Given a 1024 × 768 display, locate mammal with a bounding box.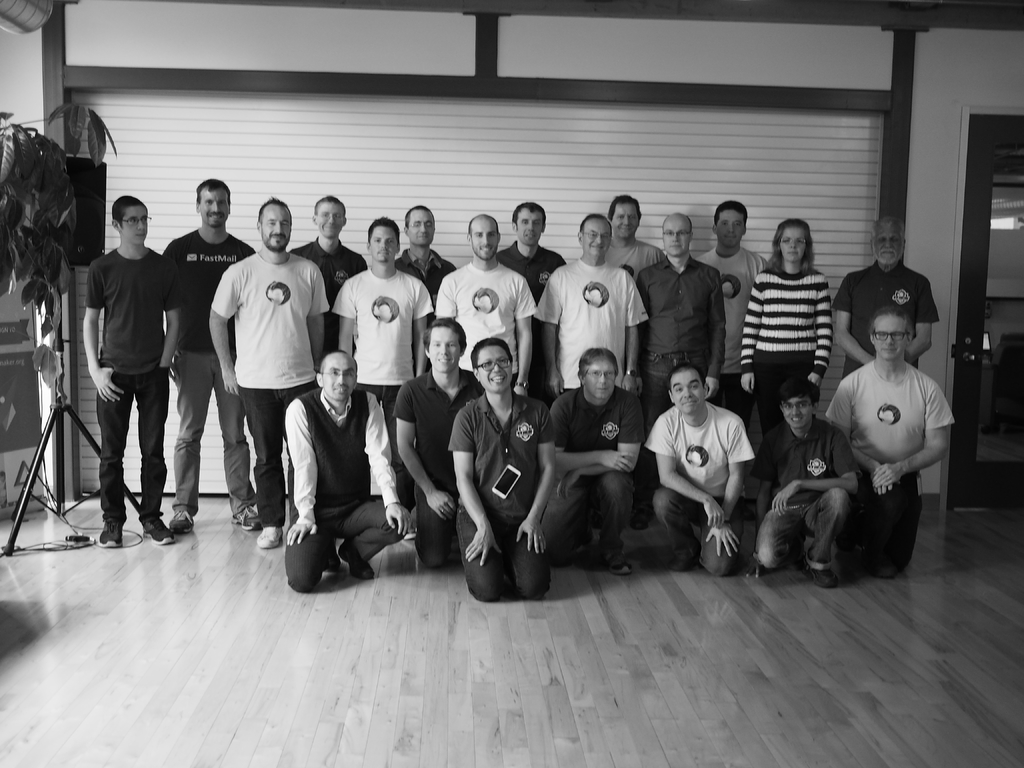
Located: pyautogui.locateOnScreen(436, 212, 535, 394).
